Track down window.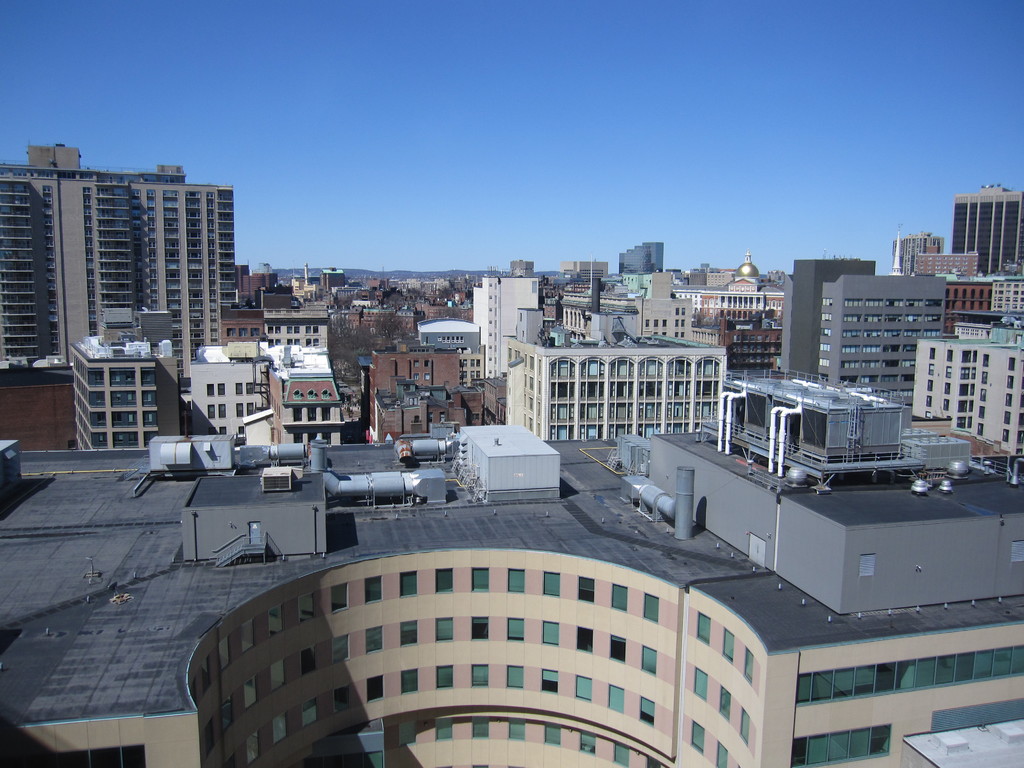
Tracked to <box>639,698,655,730</box>.
